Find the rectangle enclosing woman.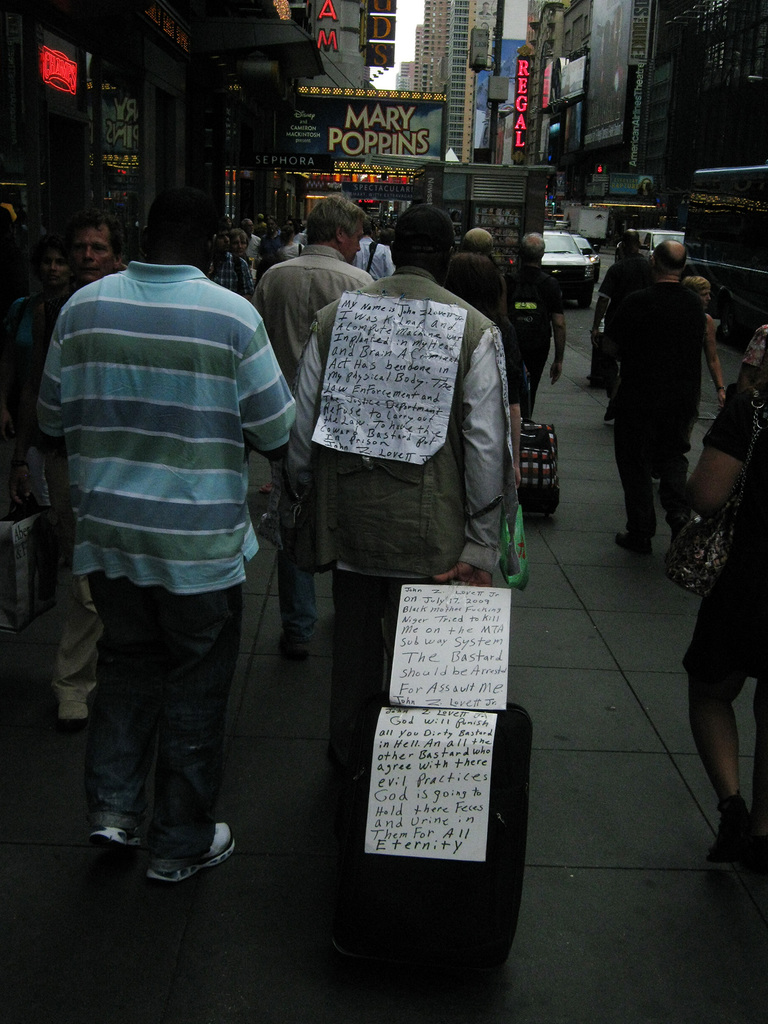
(655, 276, 730, 485).
